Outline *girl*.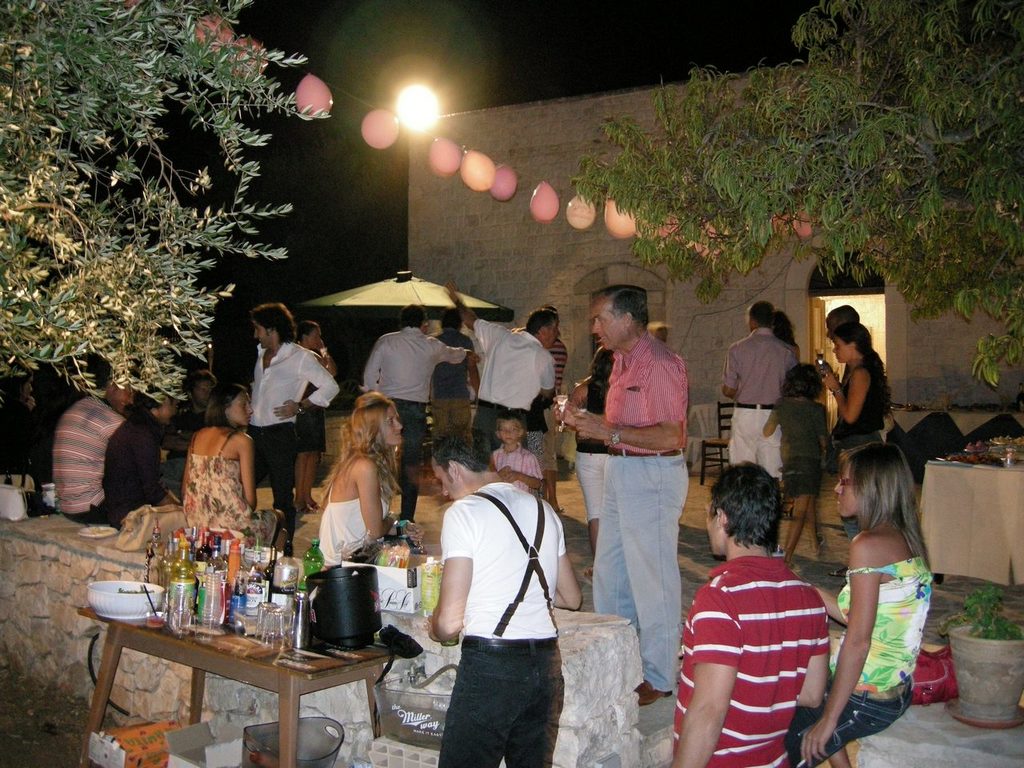
Outline: bbox=(179, 381, 284, 535).
